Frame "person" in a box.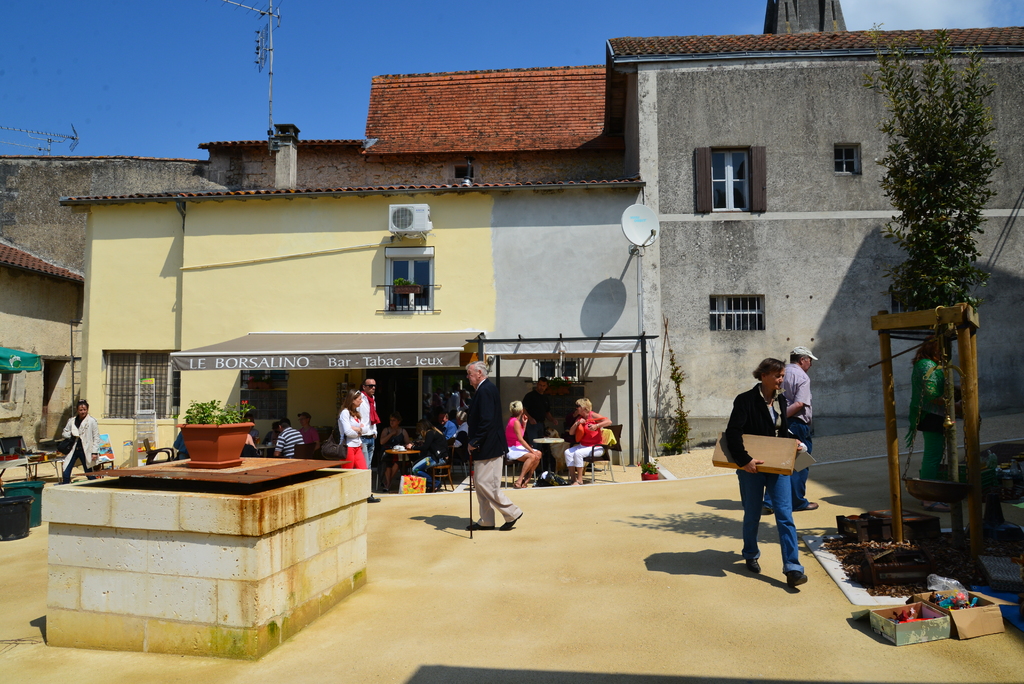
pyautogui.locateOnScreen(337, 389, 385, 505).
